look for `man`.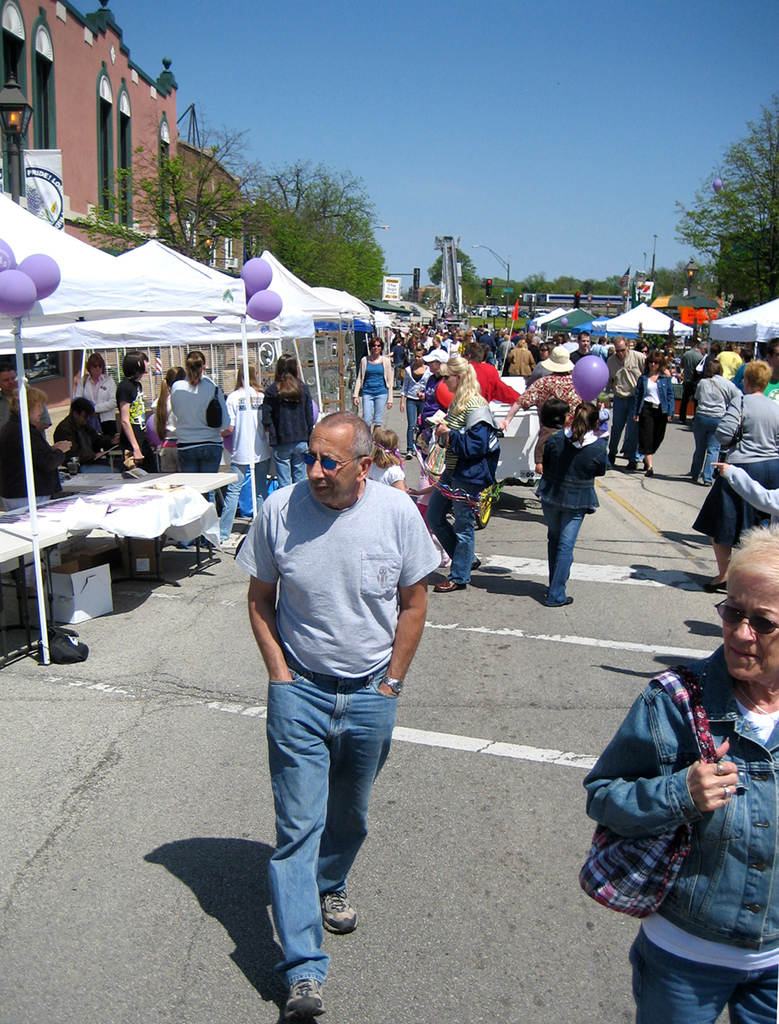
Found: x1=0, y1=368, x2=55, y2=439.
